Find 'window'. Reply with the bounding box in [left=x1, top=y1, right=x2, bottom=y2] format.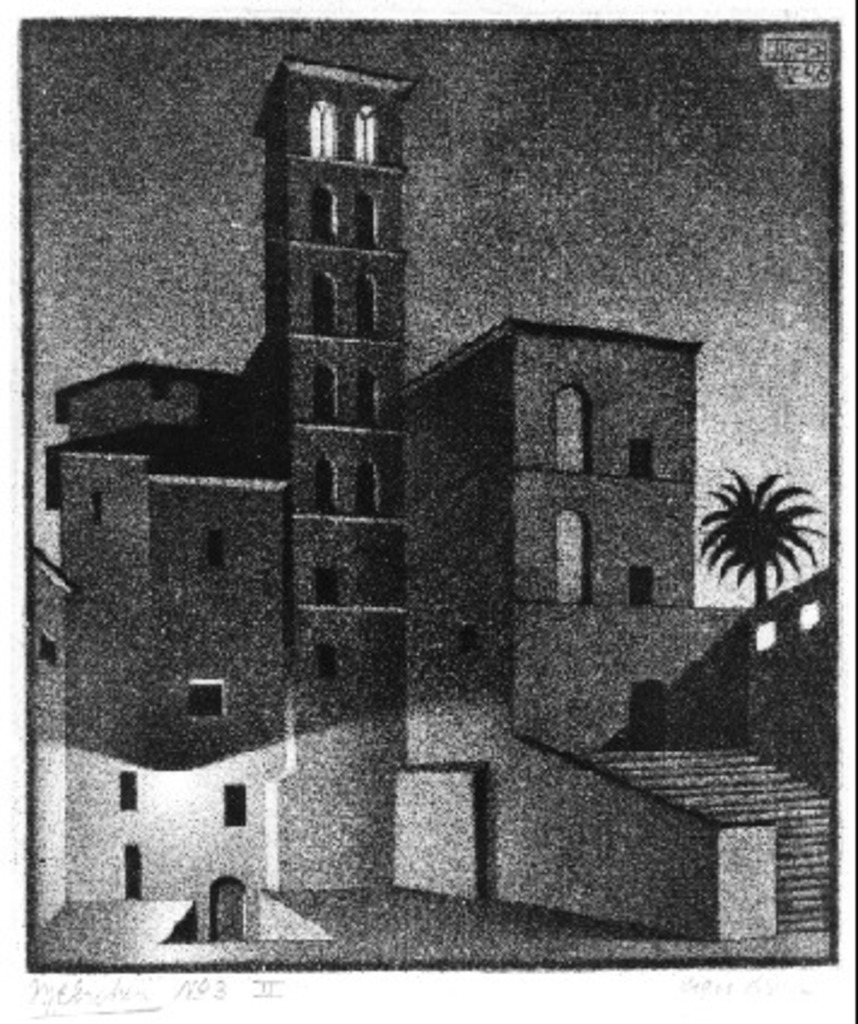
[left=306, top=96, right=342, bottom=159].
